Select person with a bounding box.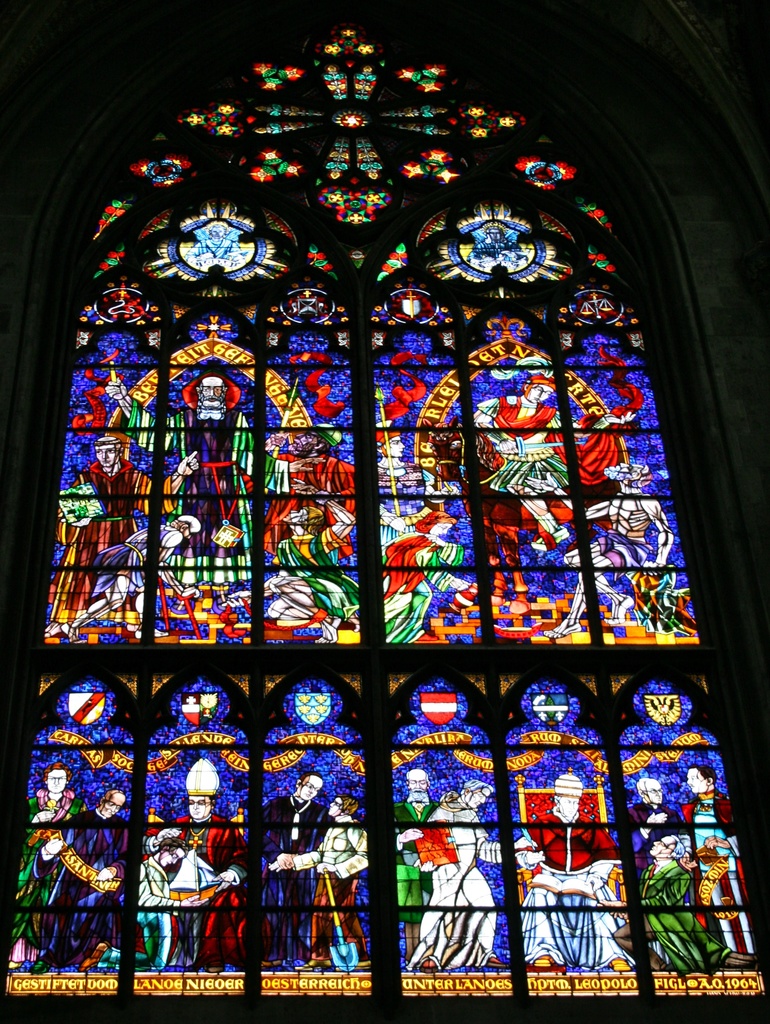
(x1=250, y1=472, x2=361, y2=650).
